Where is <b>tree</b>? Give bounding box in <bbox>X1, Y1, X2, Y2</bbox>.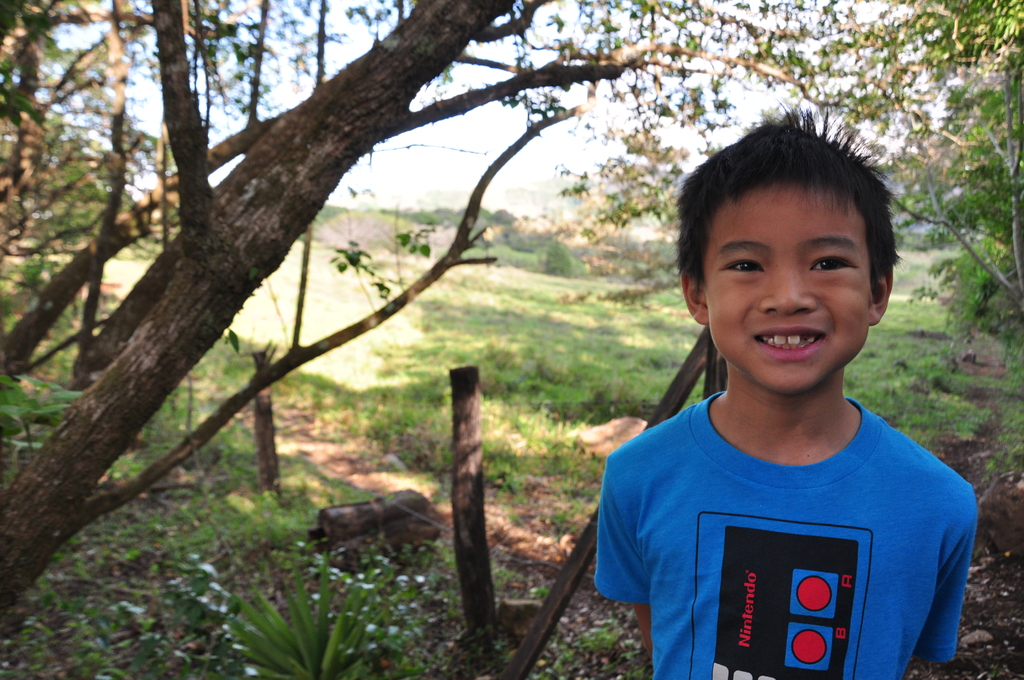
<bbox>554, 0, 1023, 324</bbox>.
